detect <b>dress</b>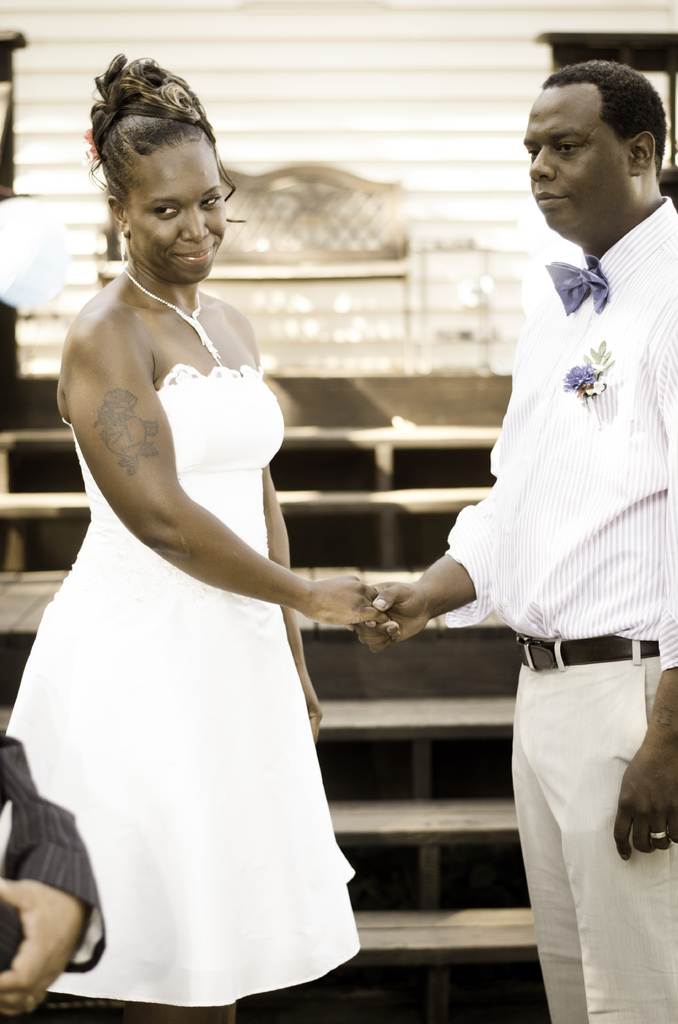
<bbox>4, 365, 361, 1004</bbox>
